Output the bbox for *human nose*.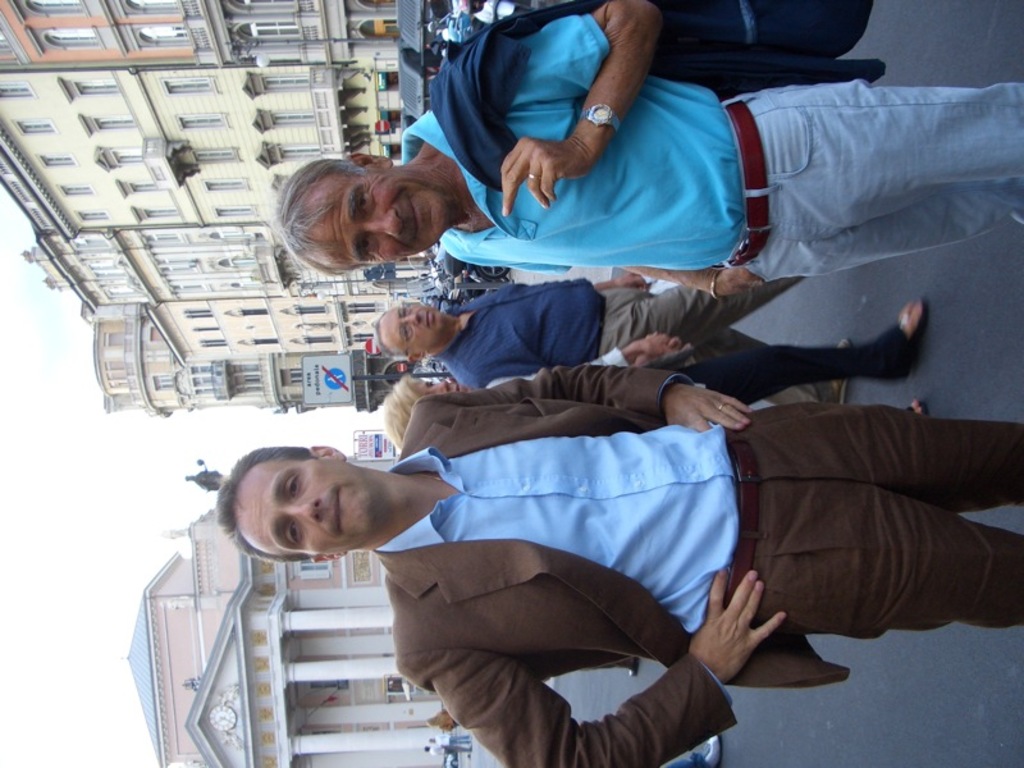
rect(396, 310, 422, 325).
